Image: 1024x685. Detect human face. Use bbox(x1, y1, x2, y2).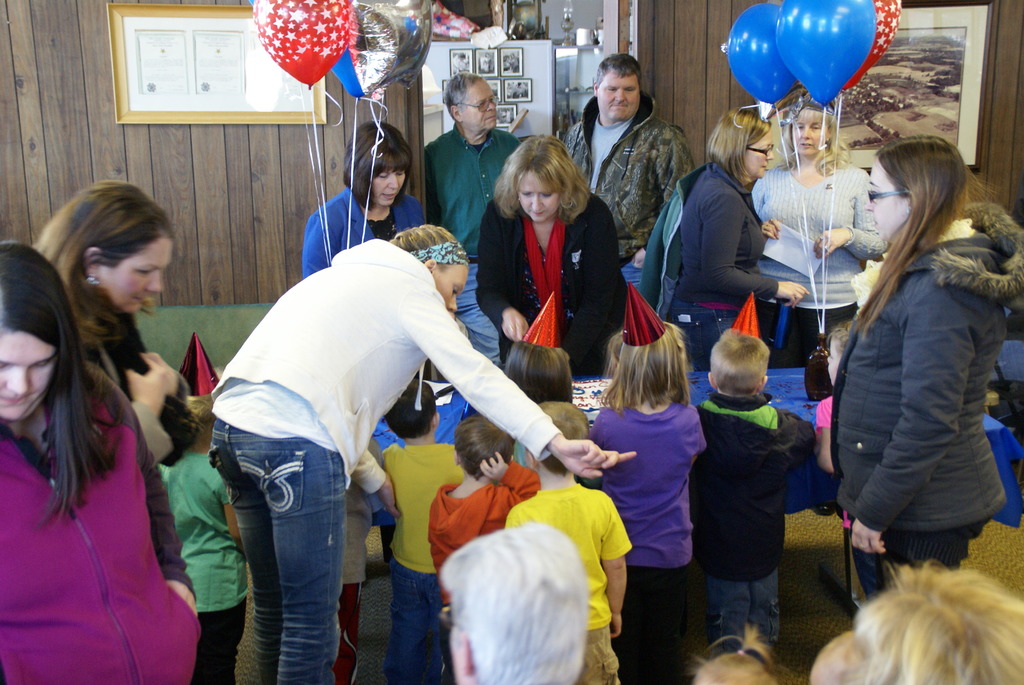
bbox(0, 329, 55, 418).
